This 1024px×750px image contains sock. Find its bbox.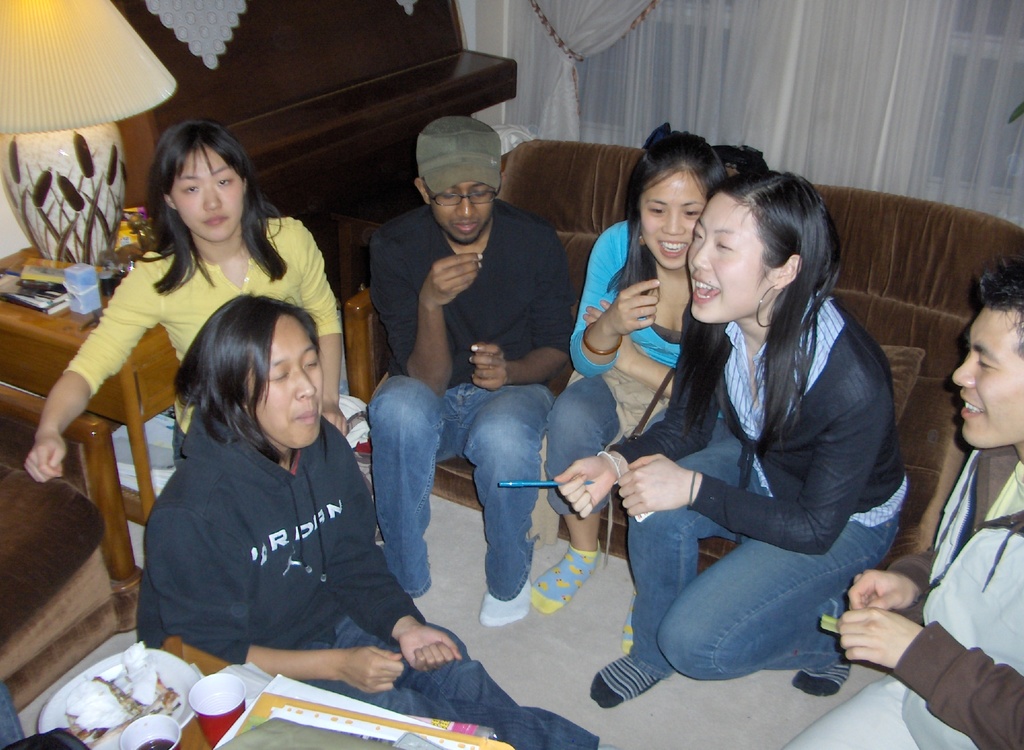
box(622, 587, 636, 655).
